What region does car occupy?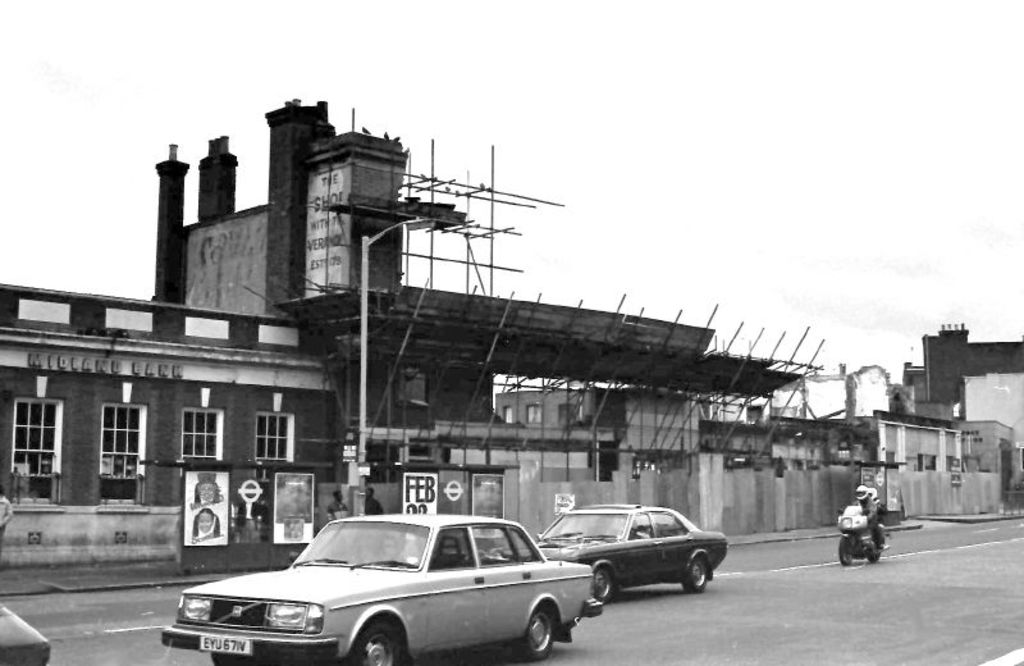
[489,500,732,603].
